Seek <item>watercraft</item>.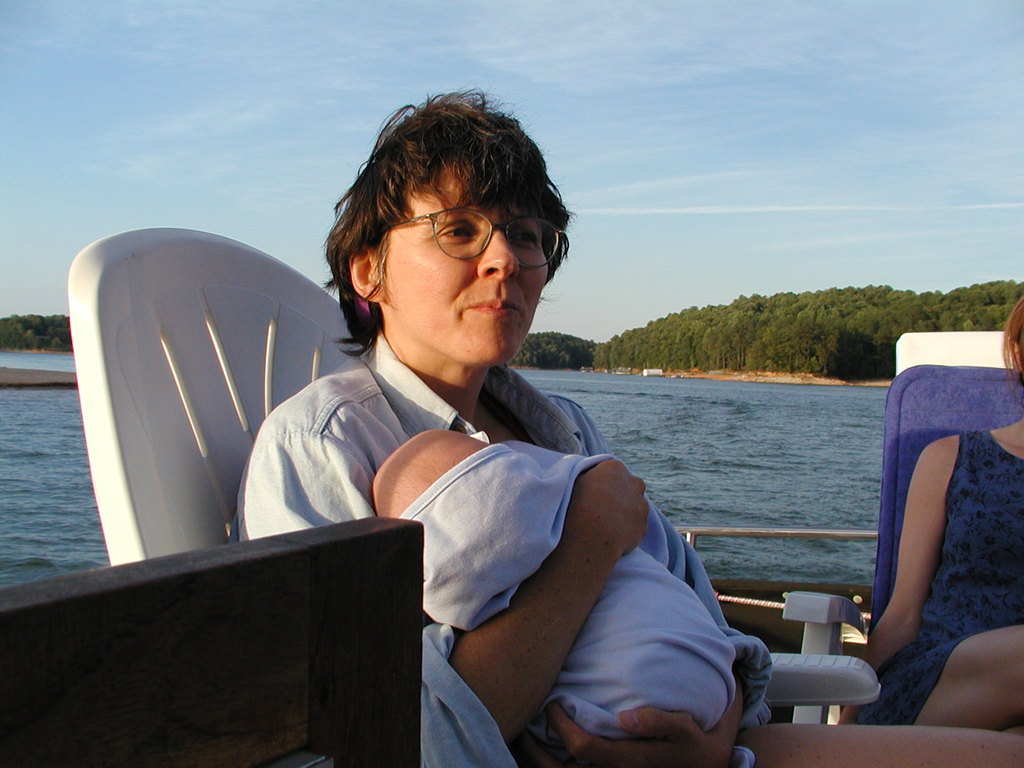
(0,324,1023,767).
